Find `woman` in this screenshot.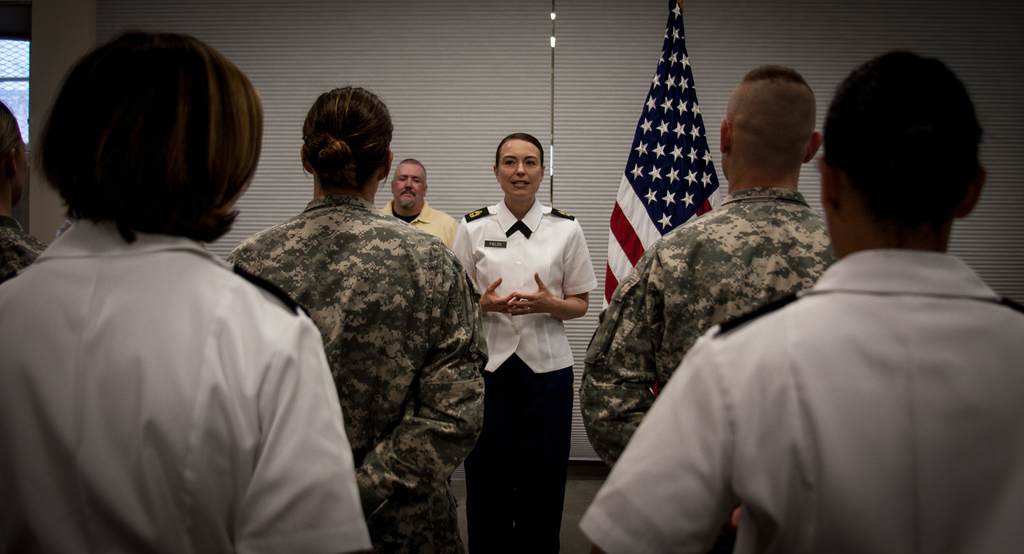
The bounding box for `woman` is crop(582, 48, 1023, 550).
